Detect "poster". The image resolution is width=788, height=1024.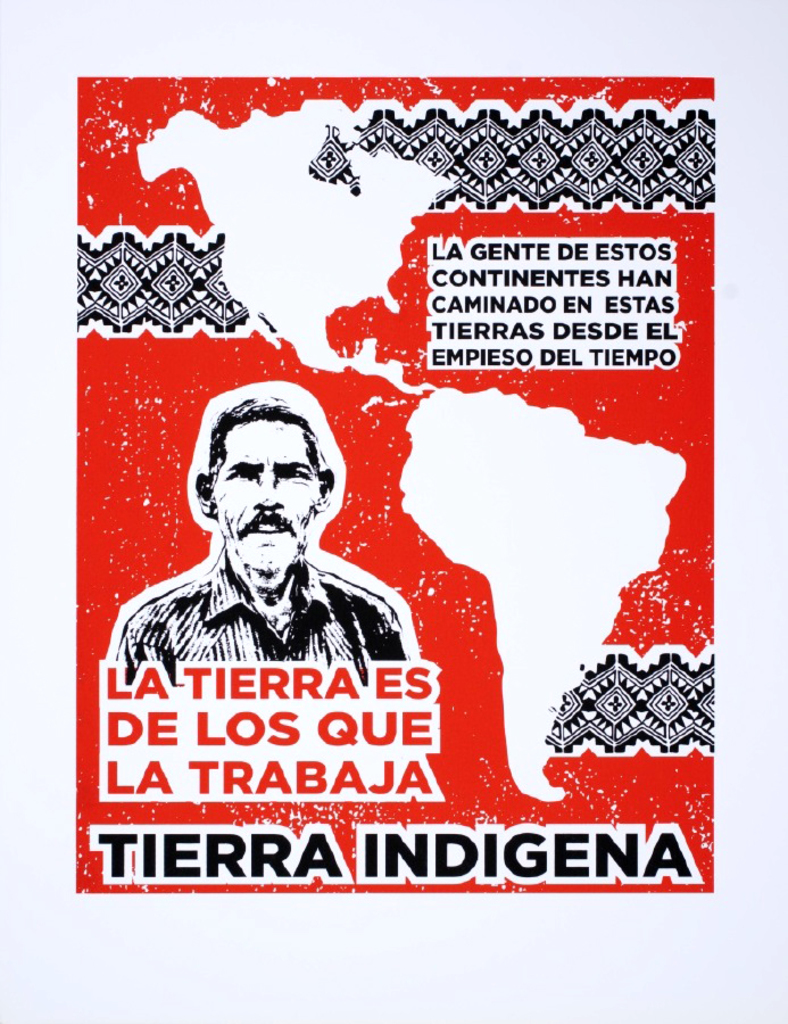
l=0, t=0, r=787, b=1023.
